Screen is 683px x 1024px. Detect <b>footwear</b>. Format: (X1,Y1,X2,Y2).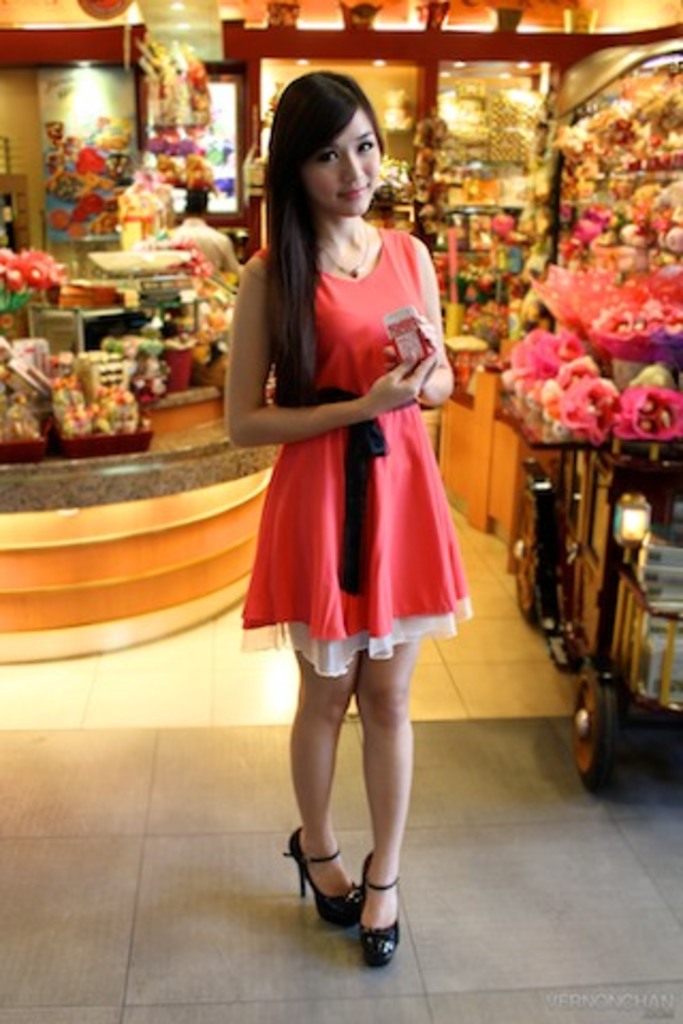
(352,849,406,971).
